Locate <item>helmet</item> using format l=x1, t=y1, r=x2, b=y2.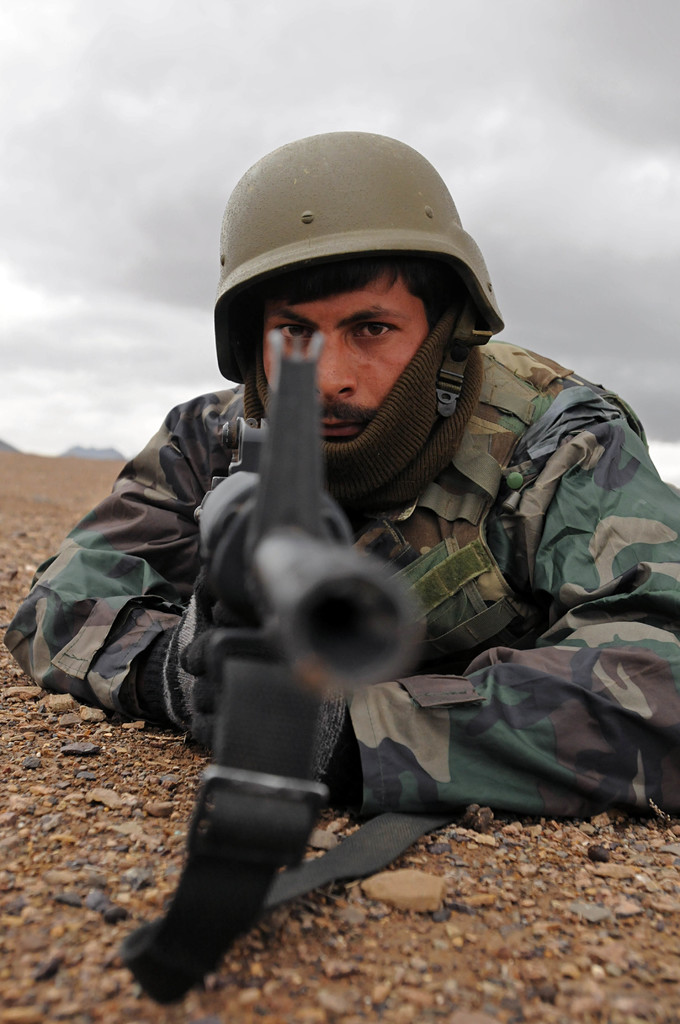
l=215, t=122, r=505, b=474.
